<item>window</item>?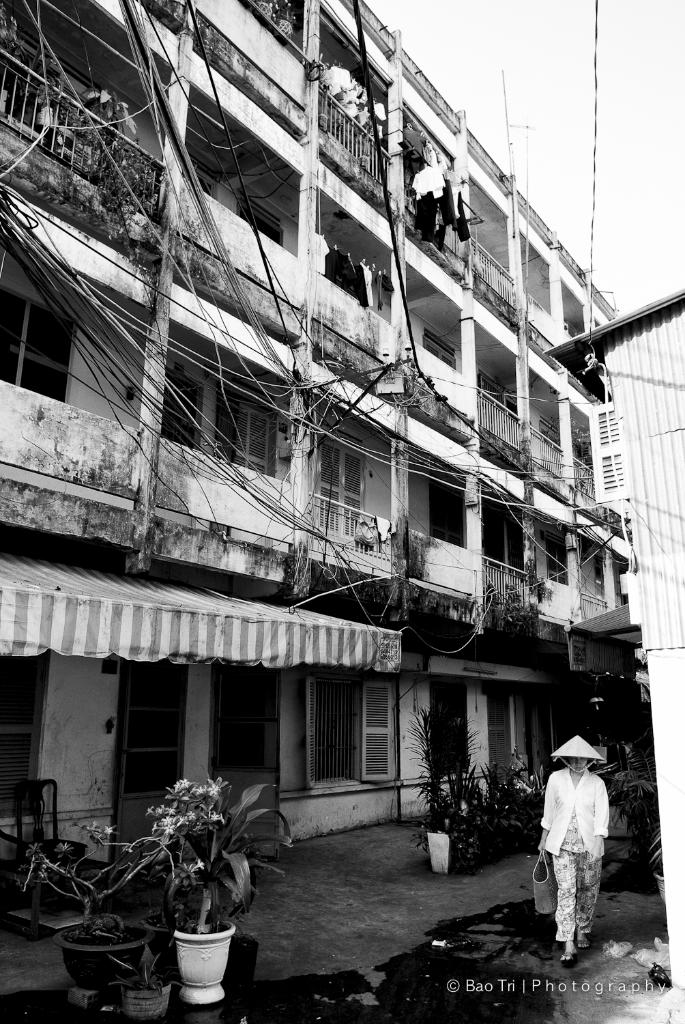
302:672:400:792
